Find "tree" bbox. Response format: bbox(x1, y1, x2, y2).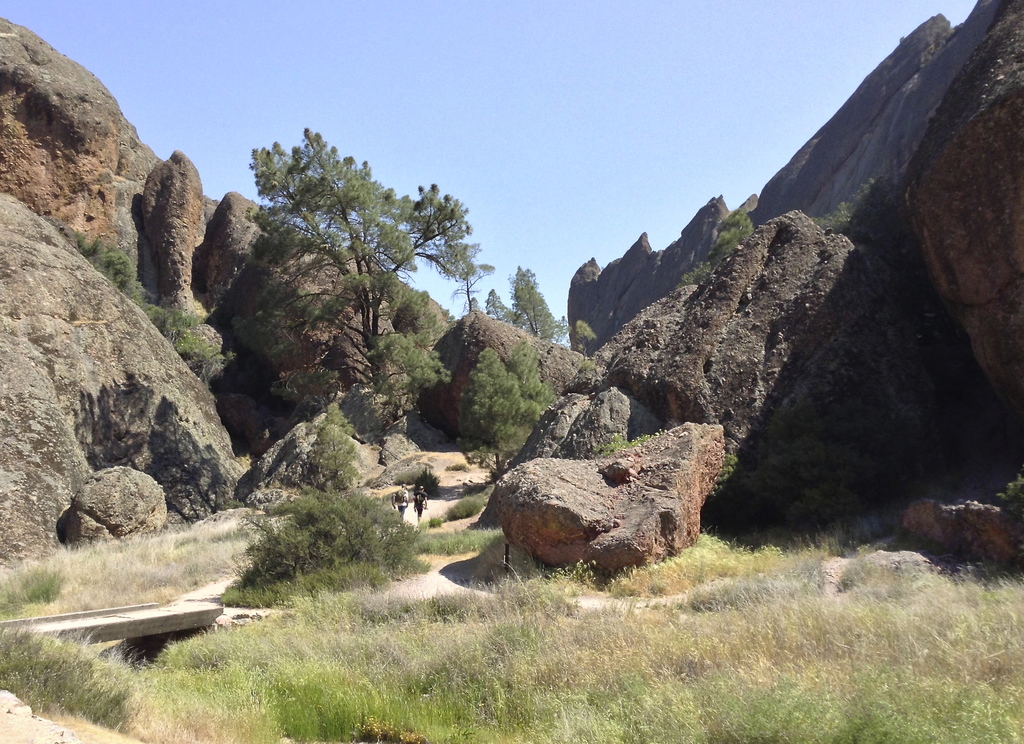
bbox(486, 267, 564, 346).
